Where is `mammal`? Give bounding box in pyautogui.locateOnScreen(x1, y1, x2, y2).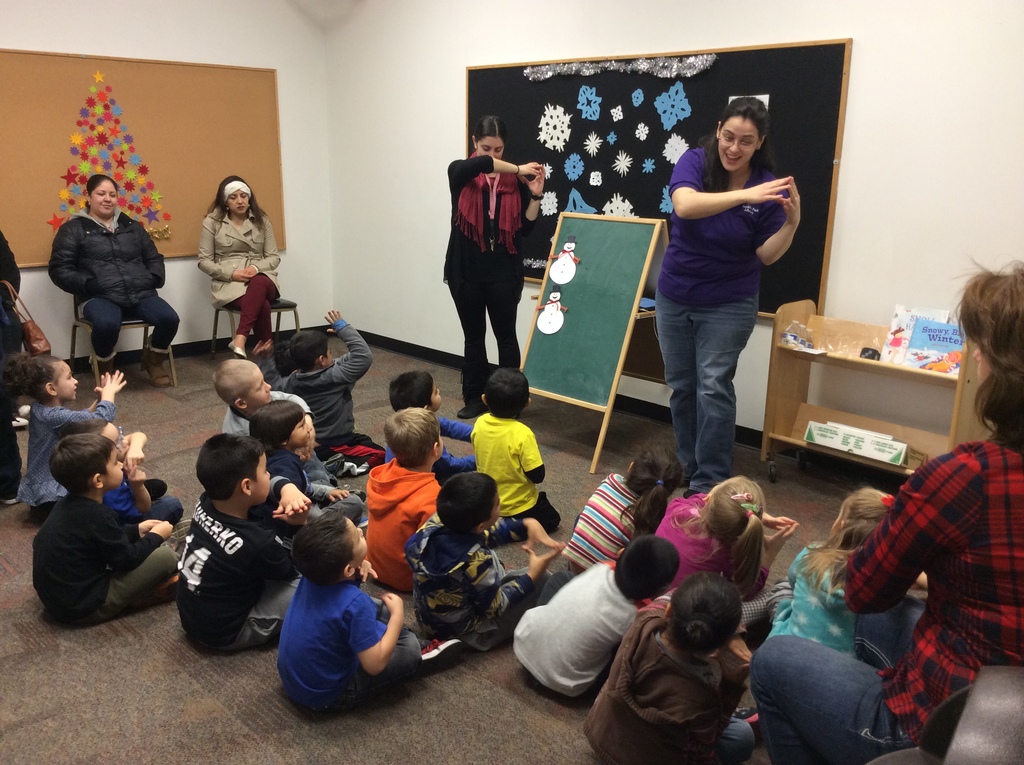
pyautogui.locateOnScreen(402, 471, 570, 656).
